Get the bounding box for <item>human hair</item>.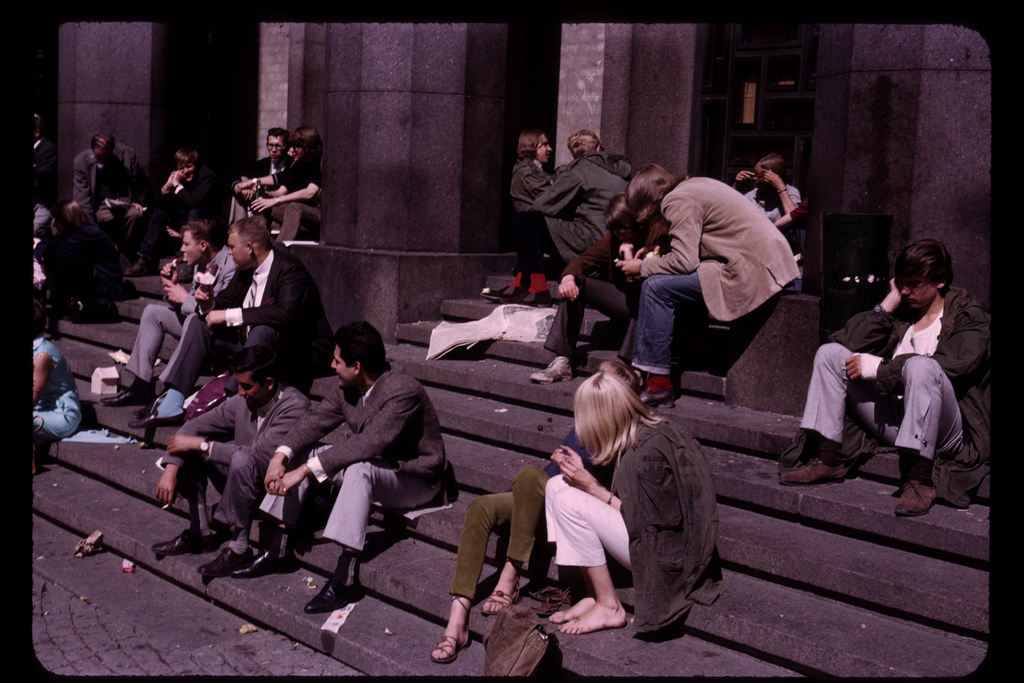
bbox=(286, 126, 324, 156).
